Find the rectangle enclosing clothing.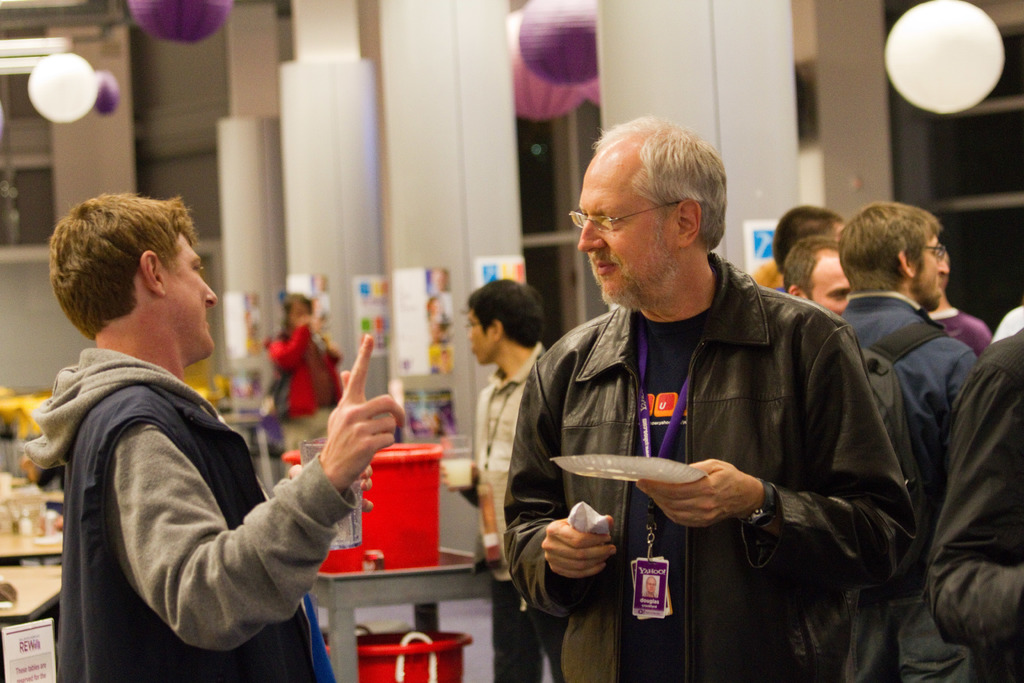
bbox=(925, 329, 1023, 682).
